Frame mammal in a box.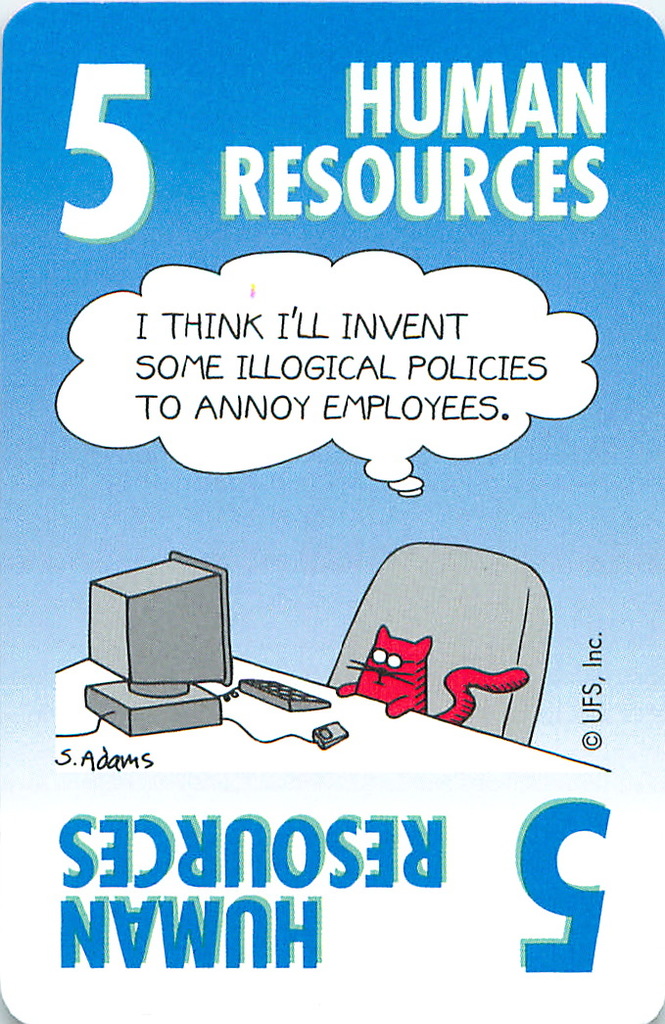
locate(323, 624, 558, 747).
